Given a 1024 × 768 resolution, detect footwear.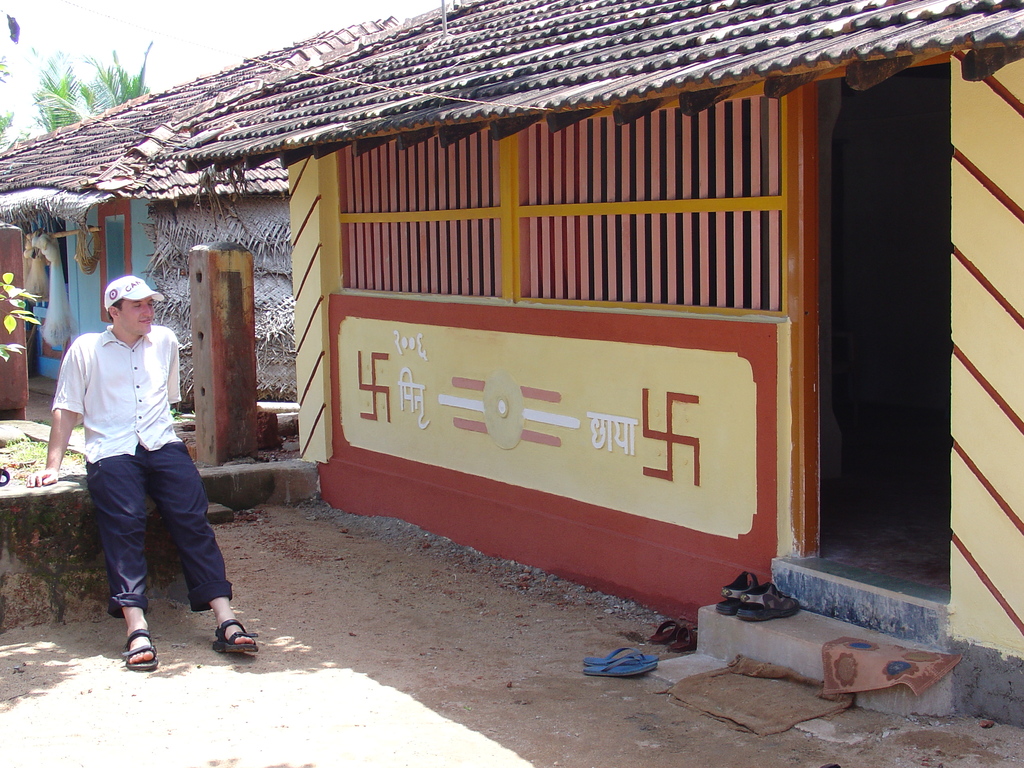
(587,641,650,659).
